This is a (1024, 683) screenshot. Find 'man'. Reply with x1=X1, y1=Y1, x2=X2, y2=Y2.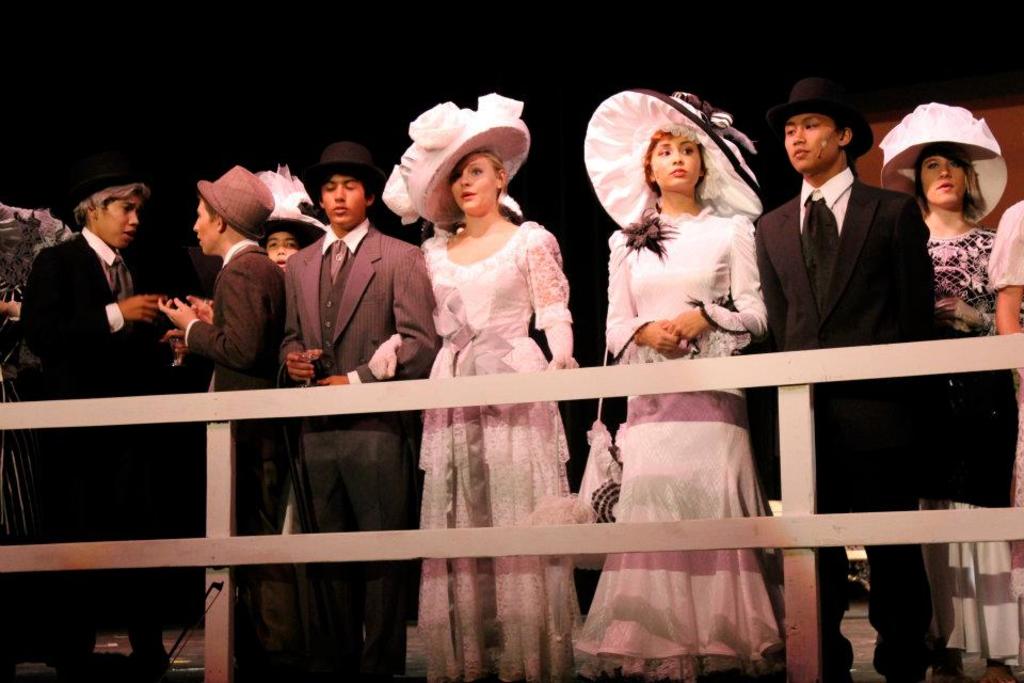
x1=746, y1=80, x2=951, y2=682.
